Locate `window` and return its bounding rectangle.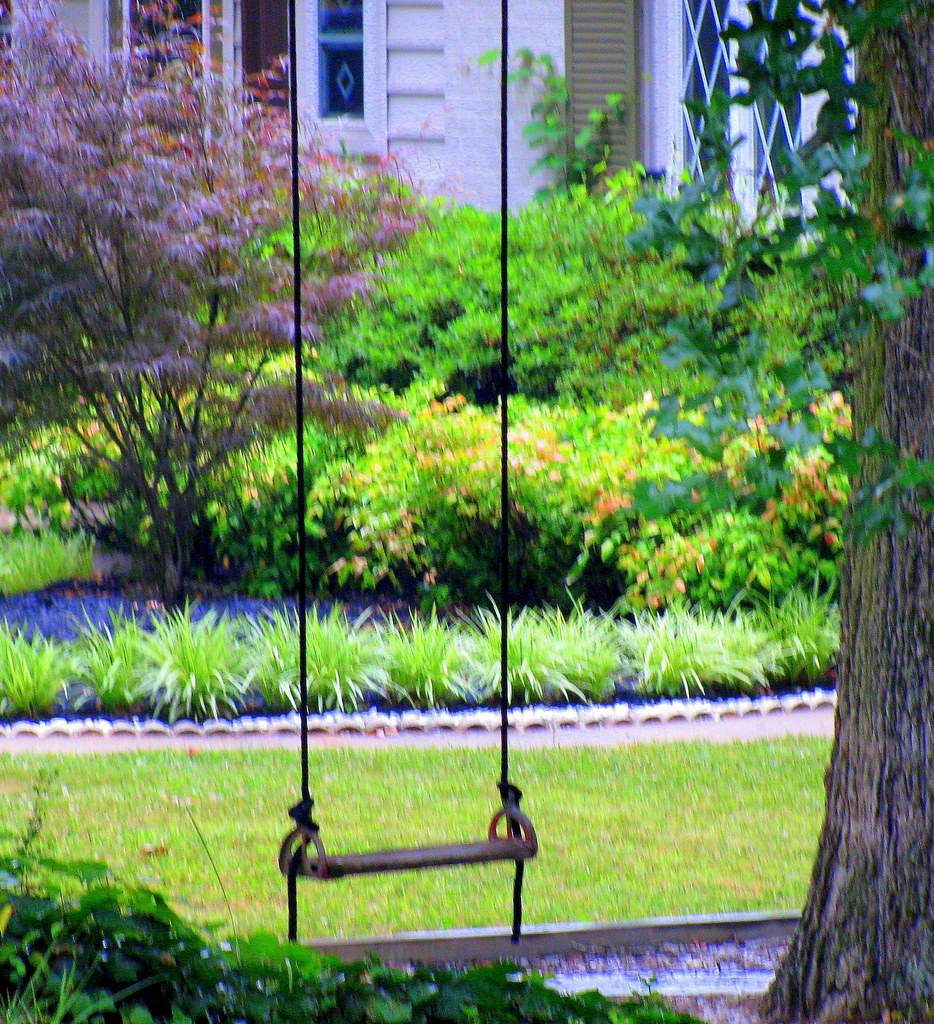
(left=123, top=0, right=211, bottom=102).
